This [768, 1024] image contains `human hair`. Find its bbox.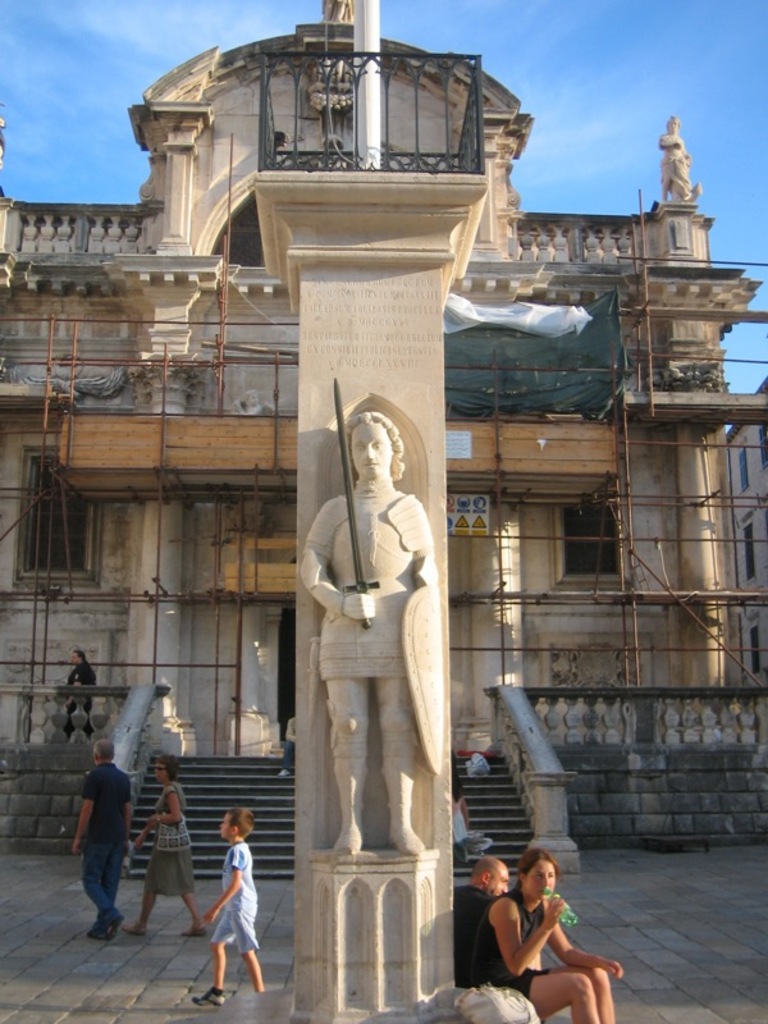
<bbox>73, 649, 84, 662</bbox>.
